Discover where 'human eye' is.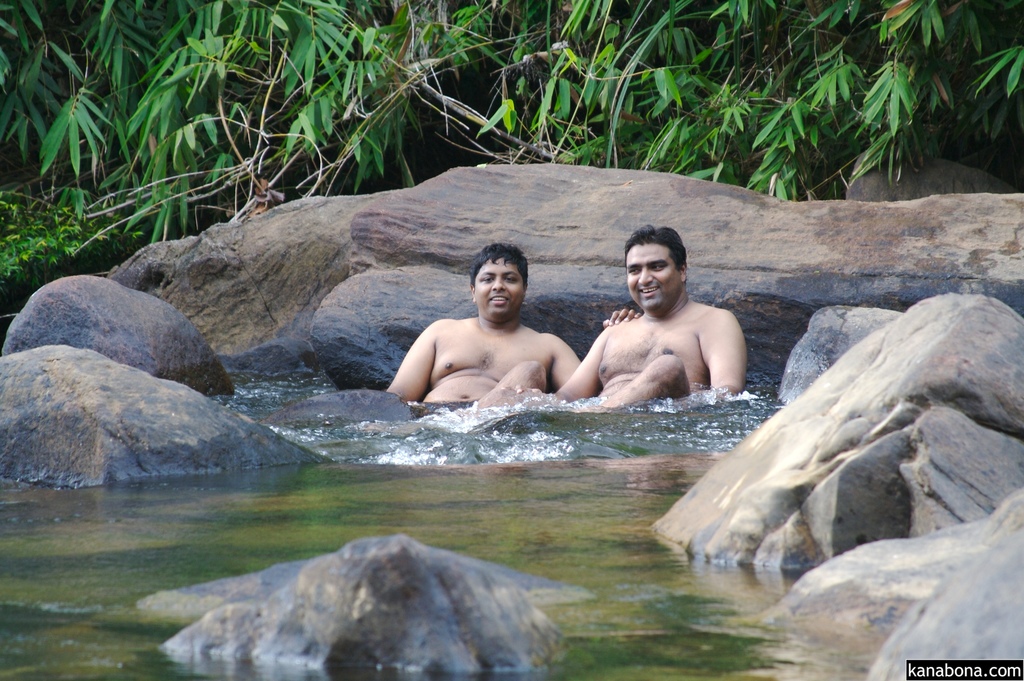
Discovered at left=649, top=263, right=664, bottom=272.
